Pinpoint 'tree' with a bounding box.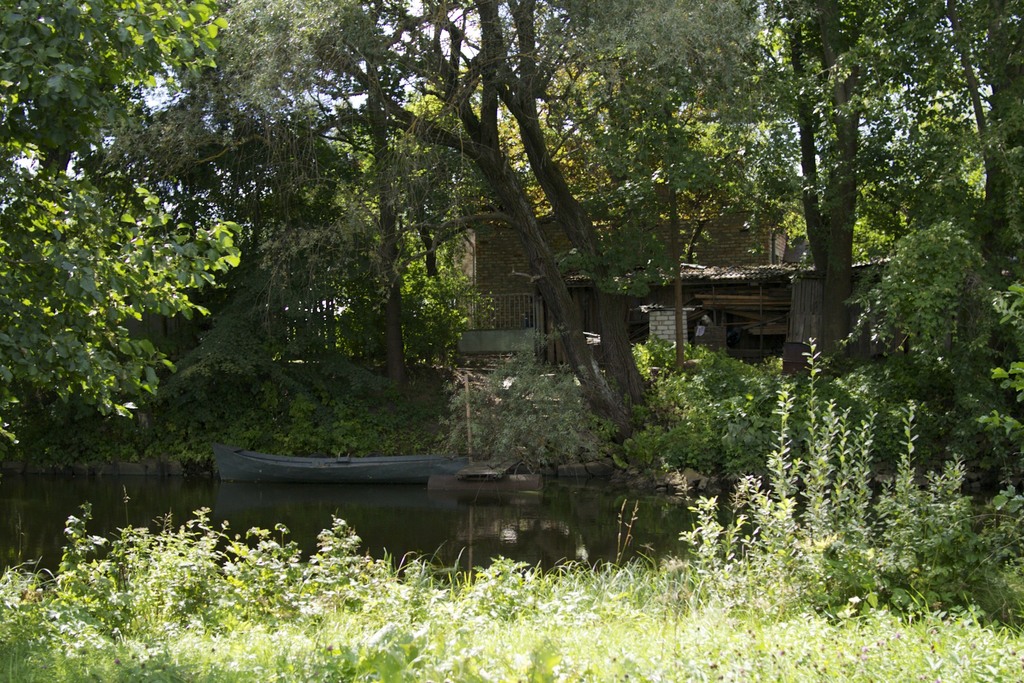
pyautogui.locateOnScreen(0, 0, 244, 445).
